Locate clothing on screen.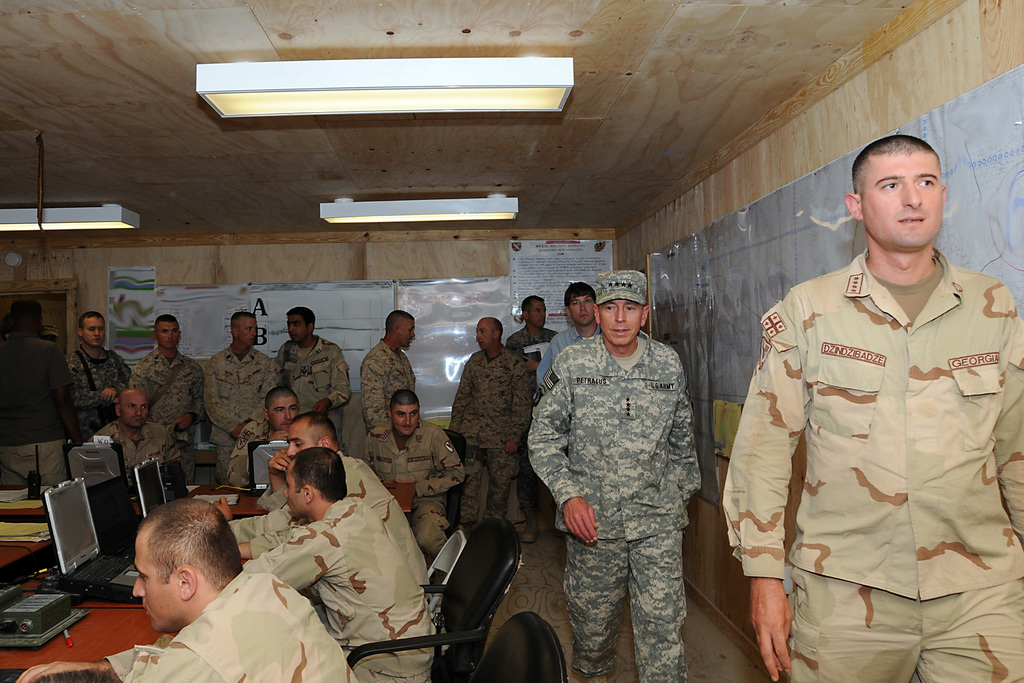
On screen at <box>93,414,179,466</box>.
